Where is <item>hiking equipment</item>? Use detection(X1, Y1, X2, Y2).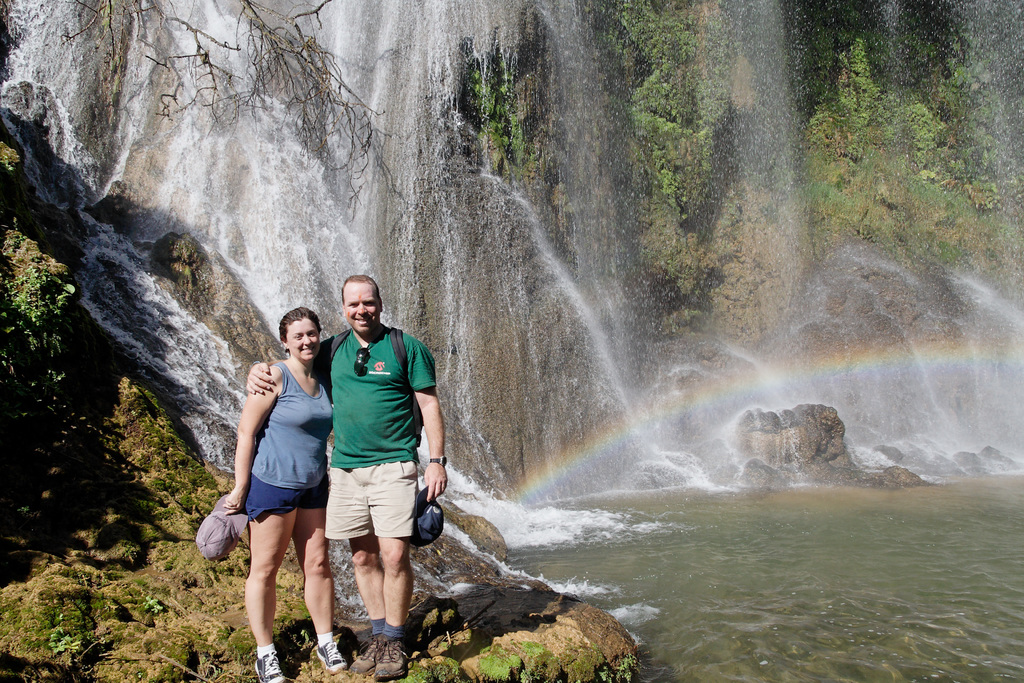
detection(252, 653, 284, 682).
